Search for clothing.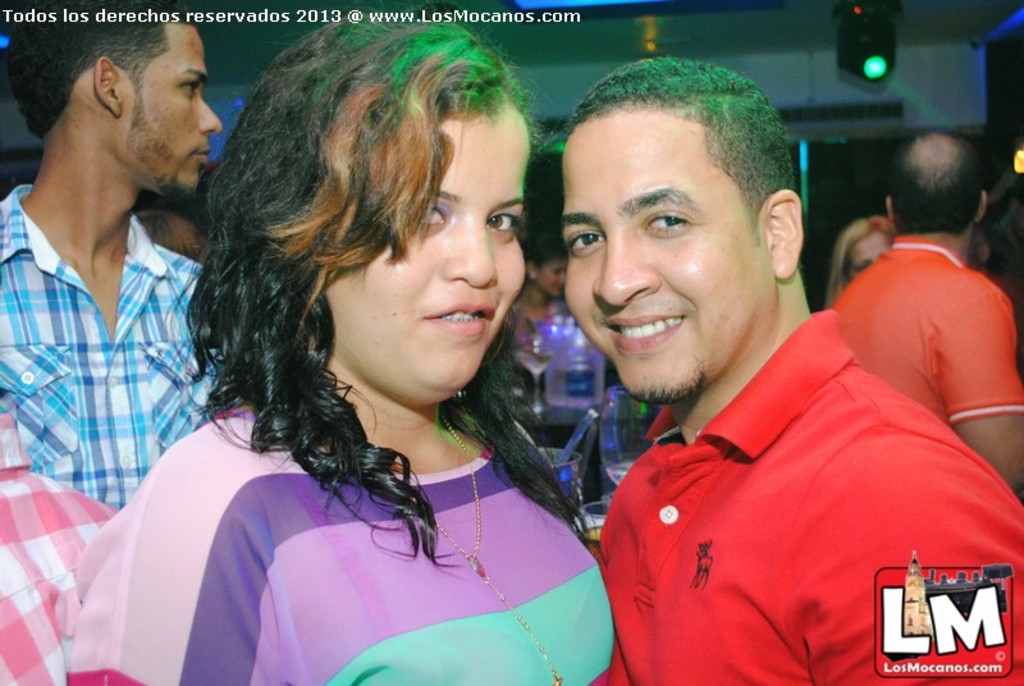
Found at {"left": 0, "top": 183, "right": 220, "bottom": 508}.
